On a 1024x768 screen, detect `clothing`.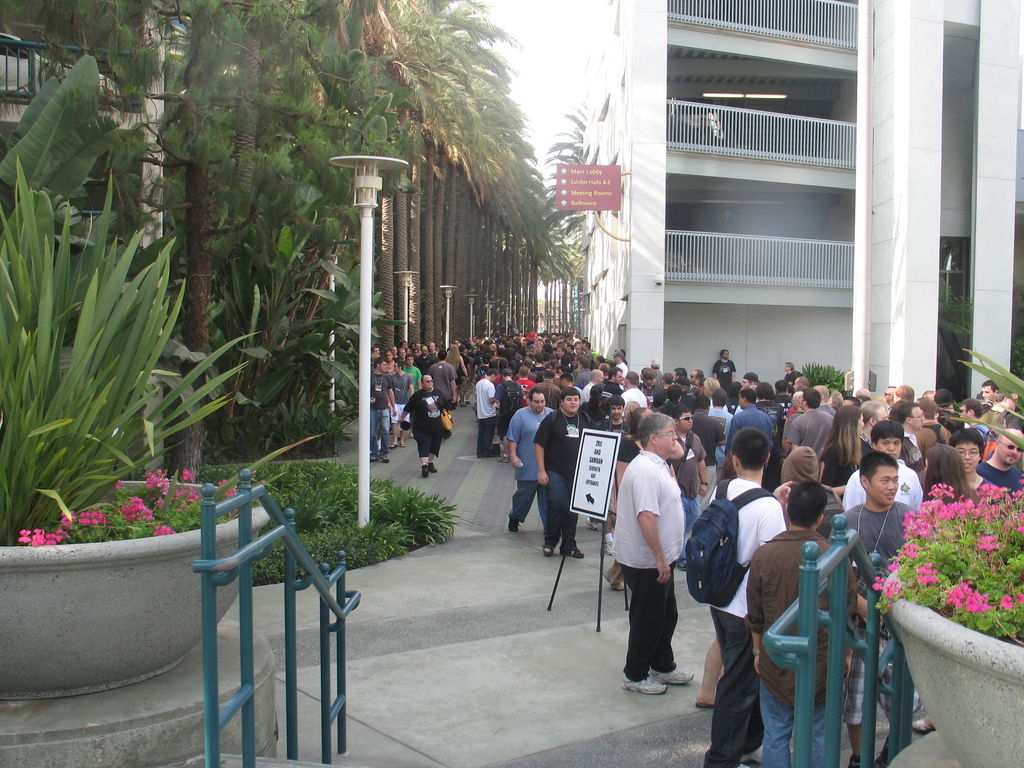
[left=973, top=461, right=1023, bottom=486].
